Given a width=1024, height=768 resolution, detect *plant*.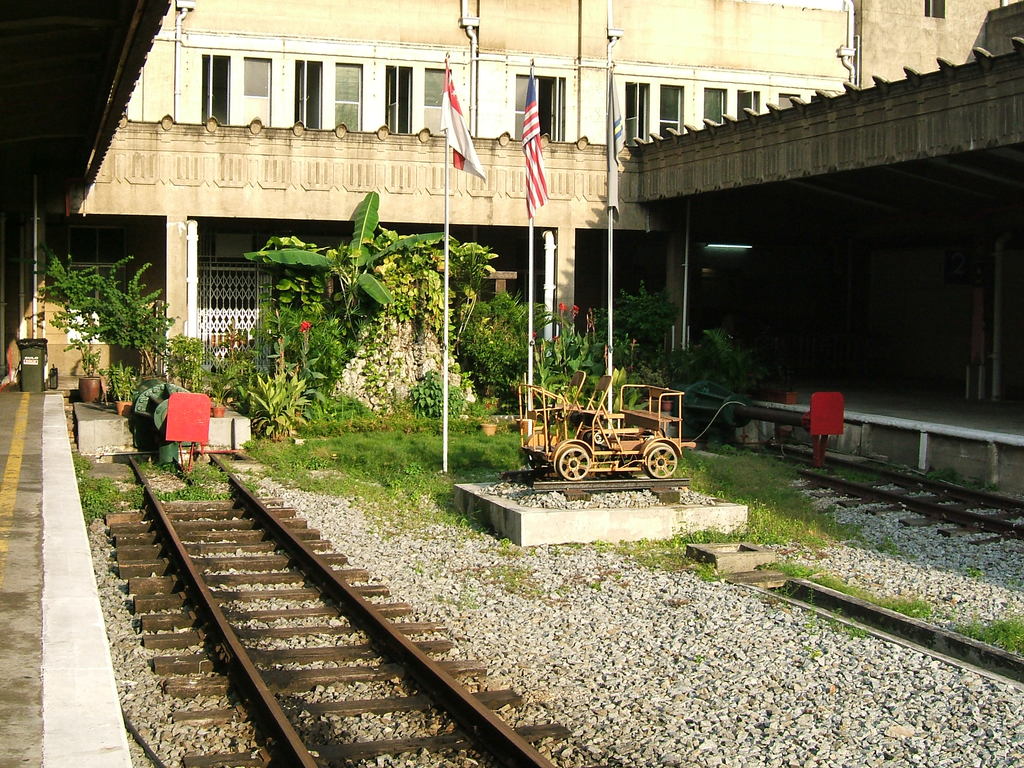
(left=69, top=328, right=104, bottom=383).
